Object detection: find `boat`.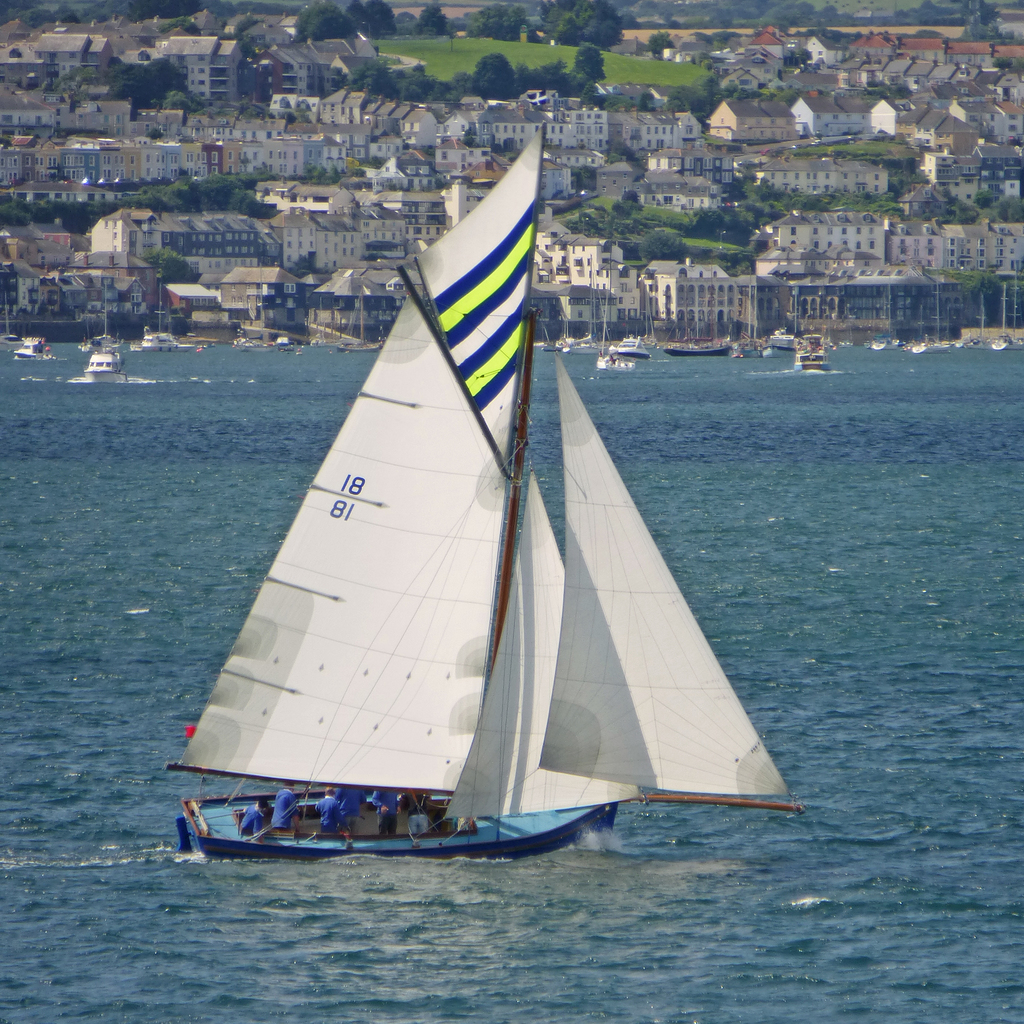
bbox=(867, 269, 902, 351).
